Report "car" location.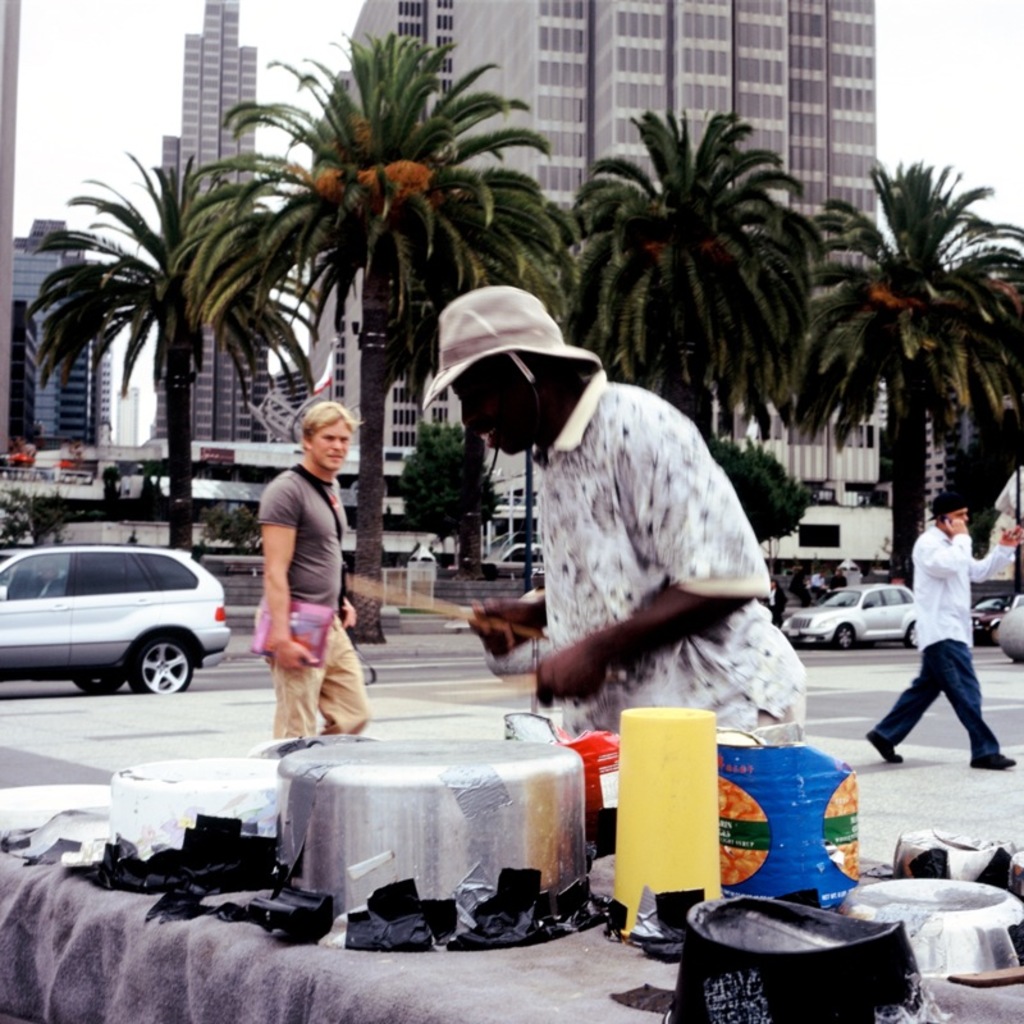
Report: [left=0, top=536, right=252, bottom=713].
